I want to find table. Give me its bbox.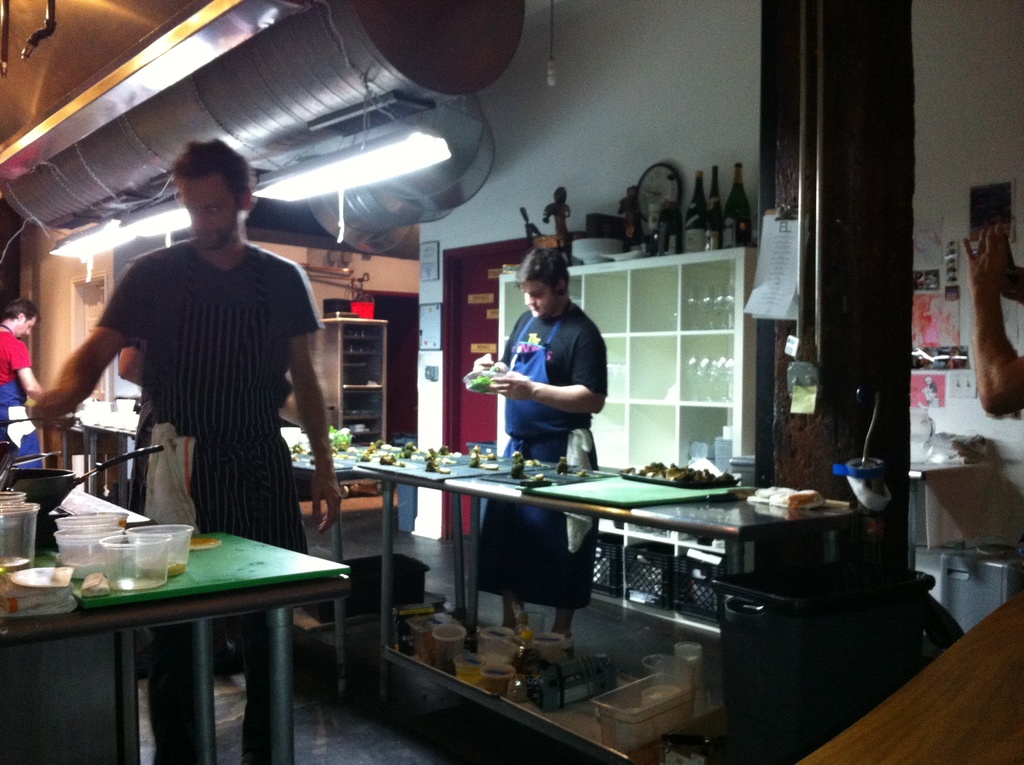
445 455 866 574.
